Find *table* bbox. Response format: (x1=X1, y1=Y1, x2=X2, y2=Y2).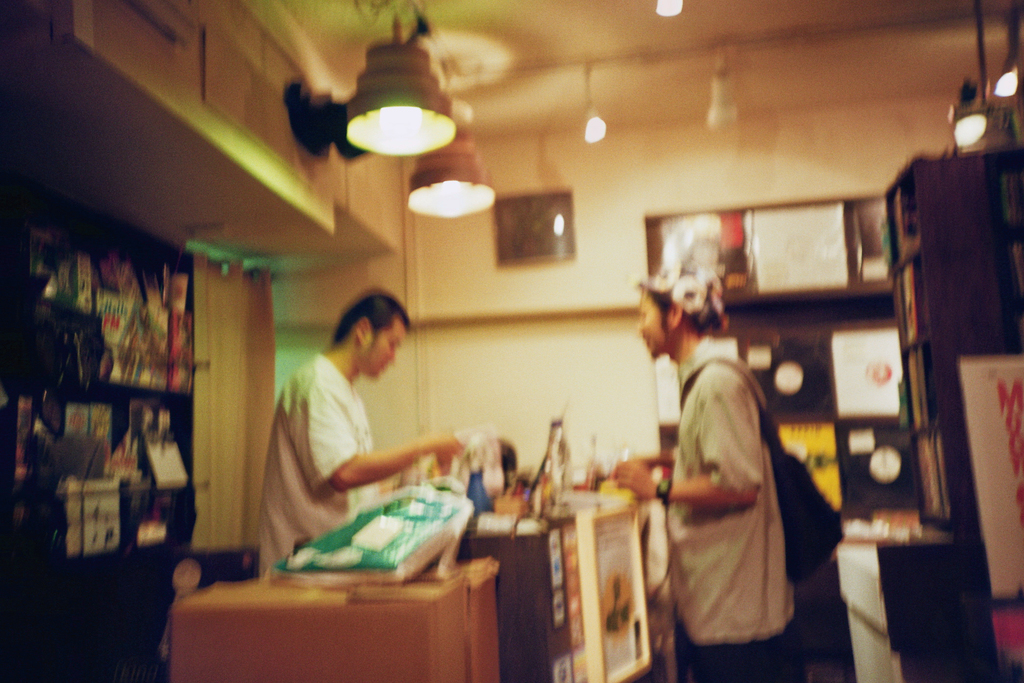
(x1=573, y1=493, x2=645, y2=682).
